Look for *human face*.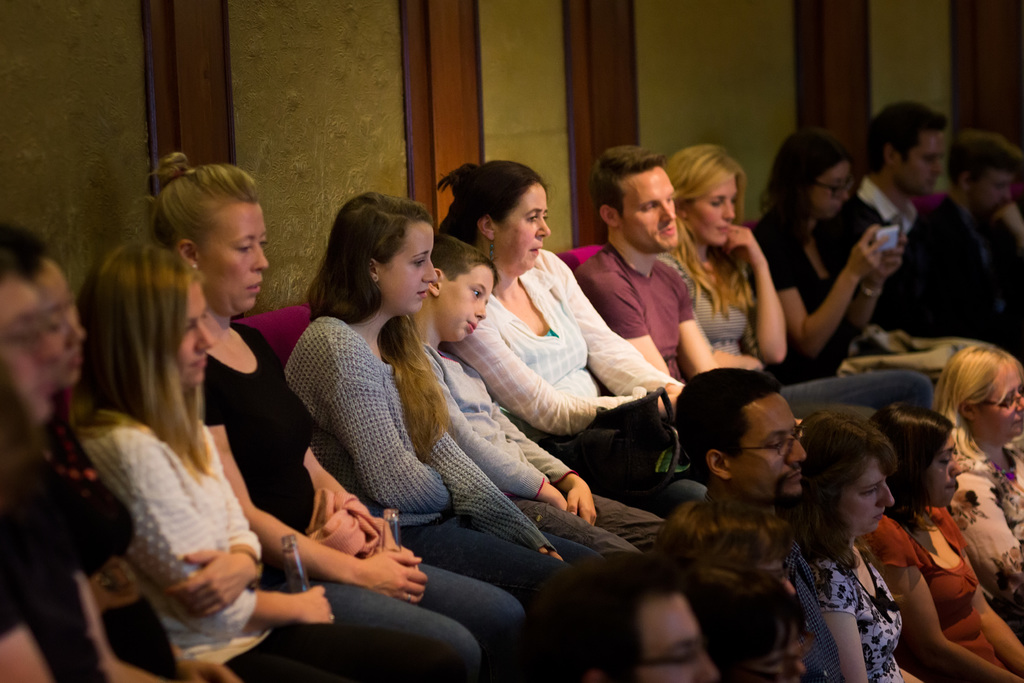
Found: select_region(618, 168, 676, 252).
